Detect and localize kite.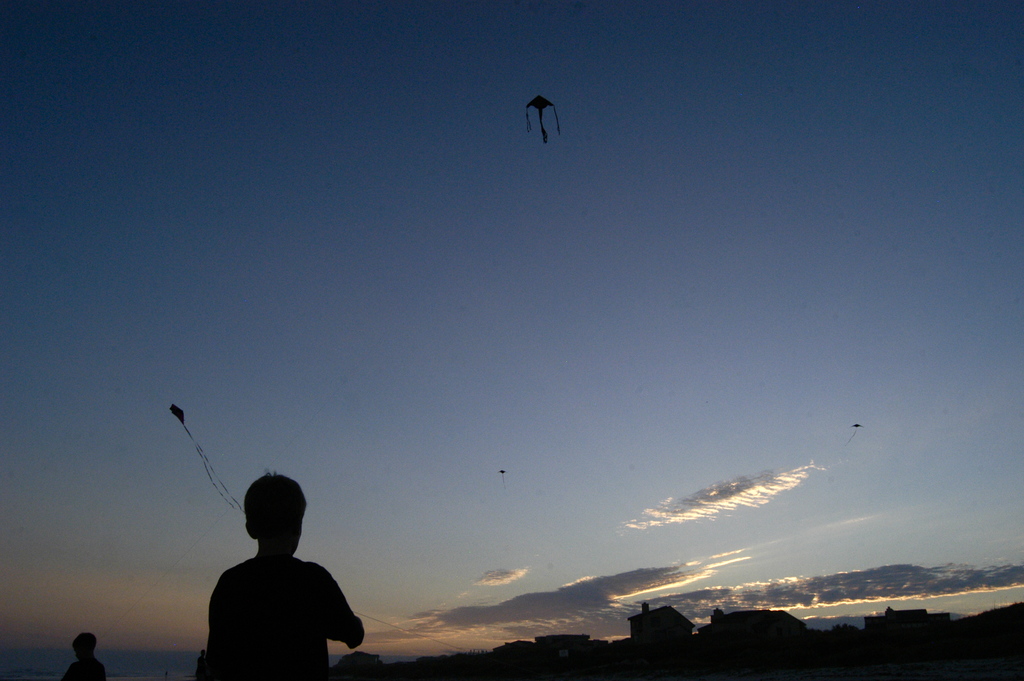
Localized at 509/83/583/140.
